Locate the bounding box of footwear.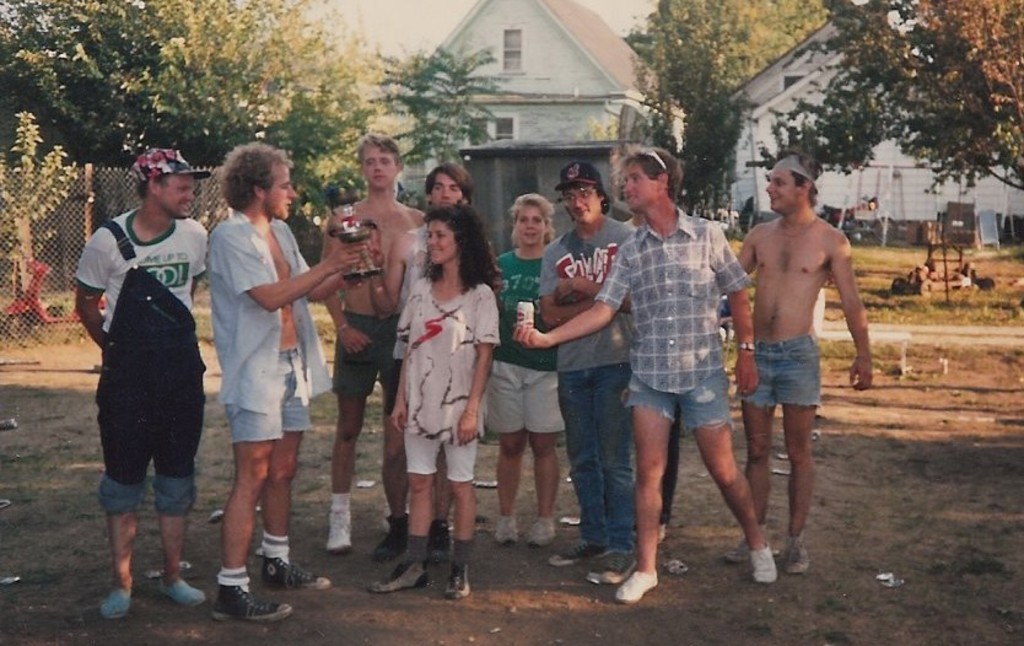
Bounding box: BBox(620, 567, 653, 601).
